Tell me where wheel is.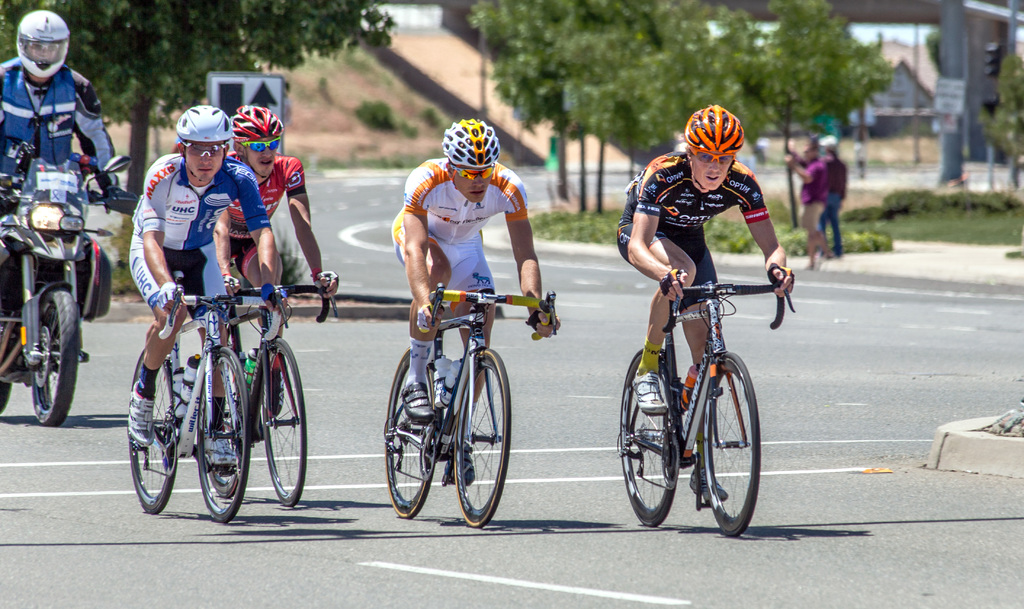
wheel is at 384,345,433,517.
